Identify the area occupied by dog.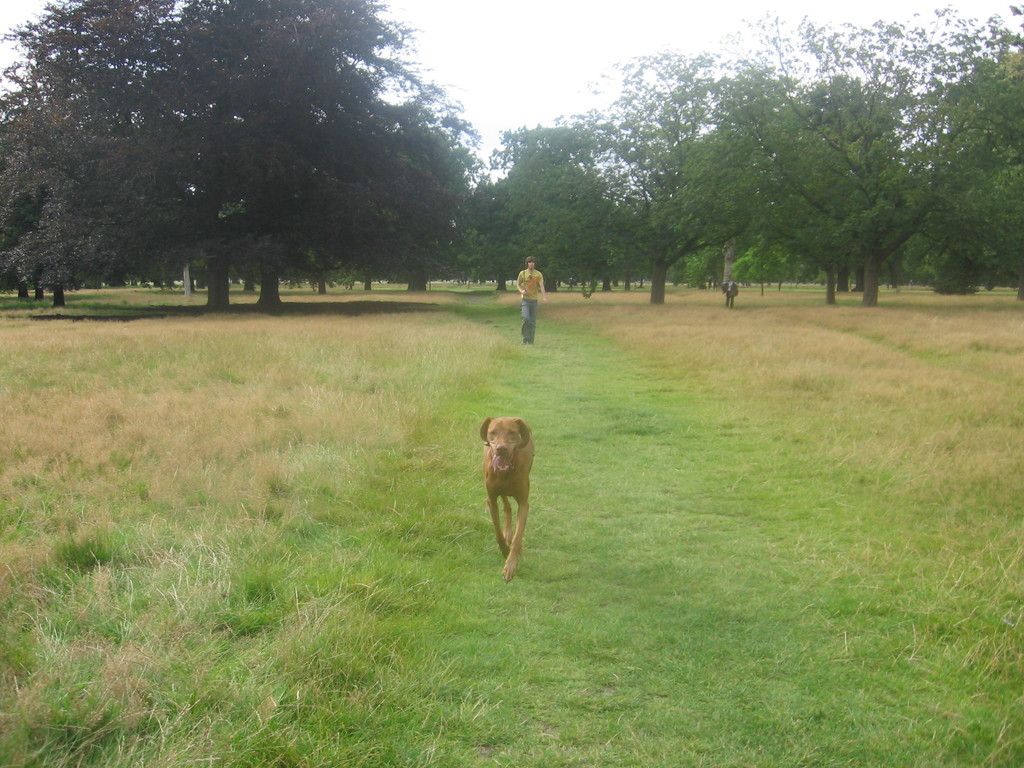
Area: box=[479, 414, 536, 581].
